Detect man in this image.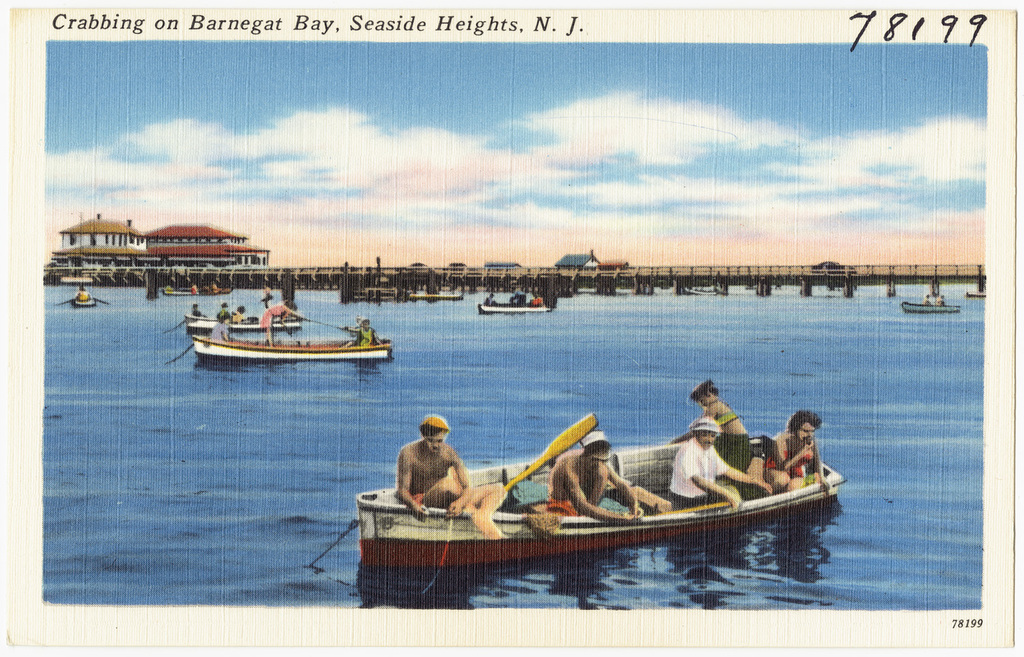
Detection: bbox=[765, 410, 825, 494].
